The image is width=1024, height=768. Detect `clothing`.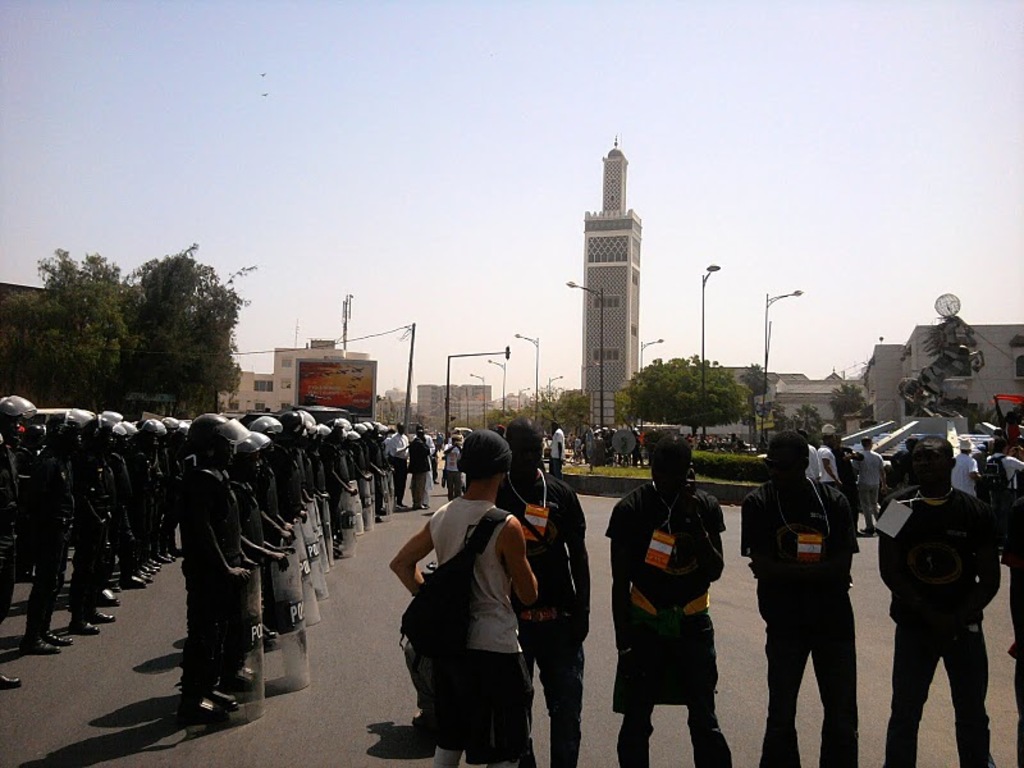
Detection: crop(874, 485, 1006, 767).
